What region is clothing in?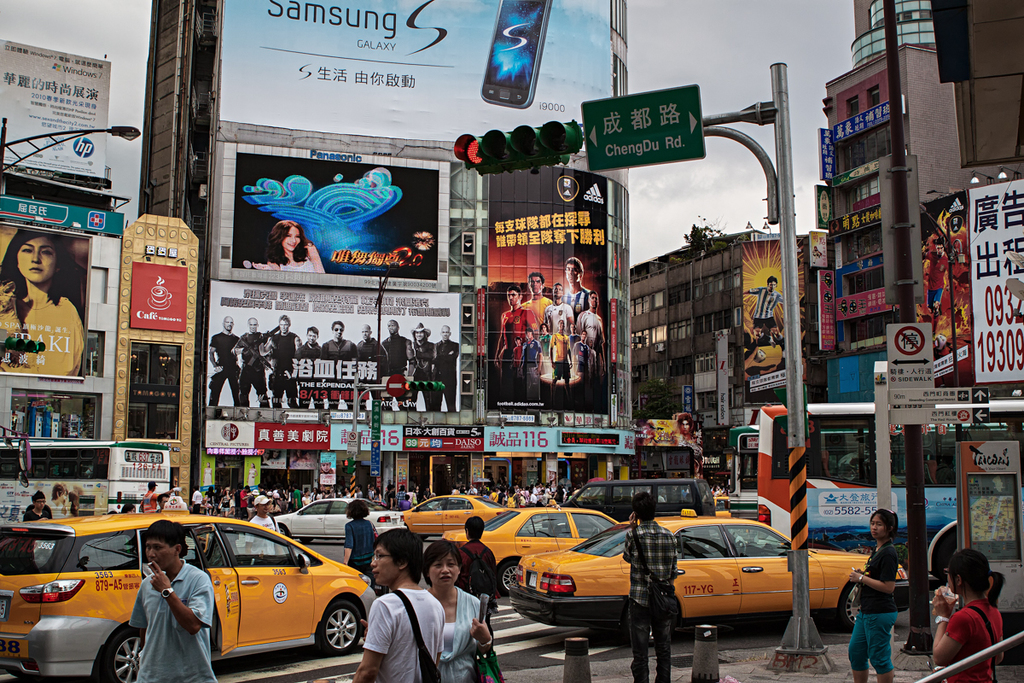
132 561 213 682.
